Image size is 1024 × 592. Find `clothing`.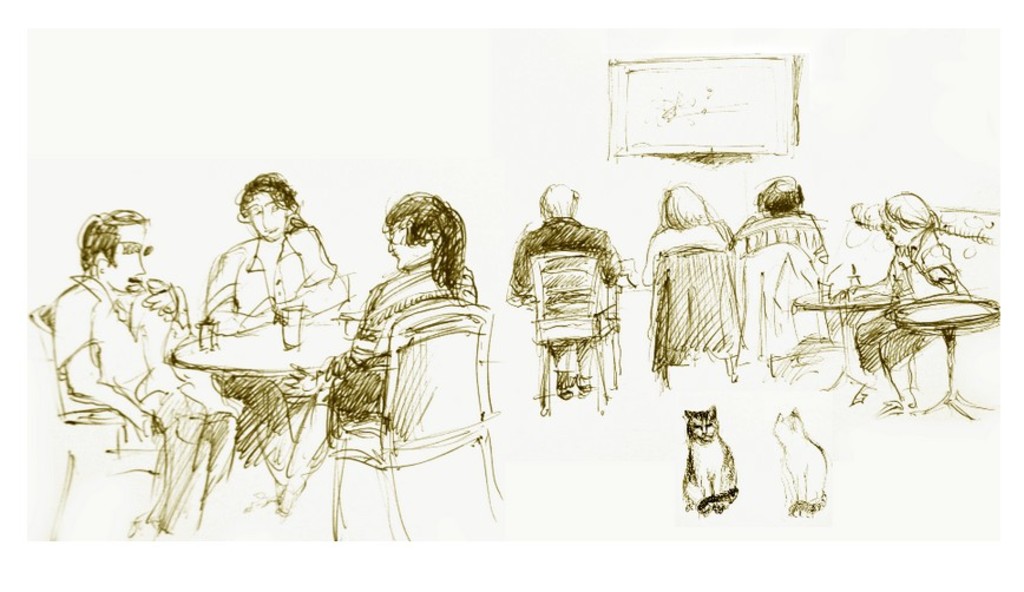
detection(63, 264, 177, 402).
